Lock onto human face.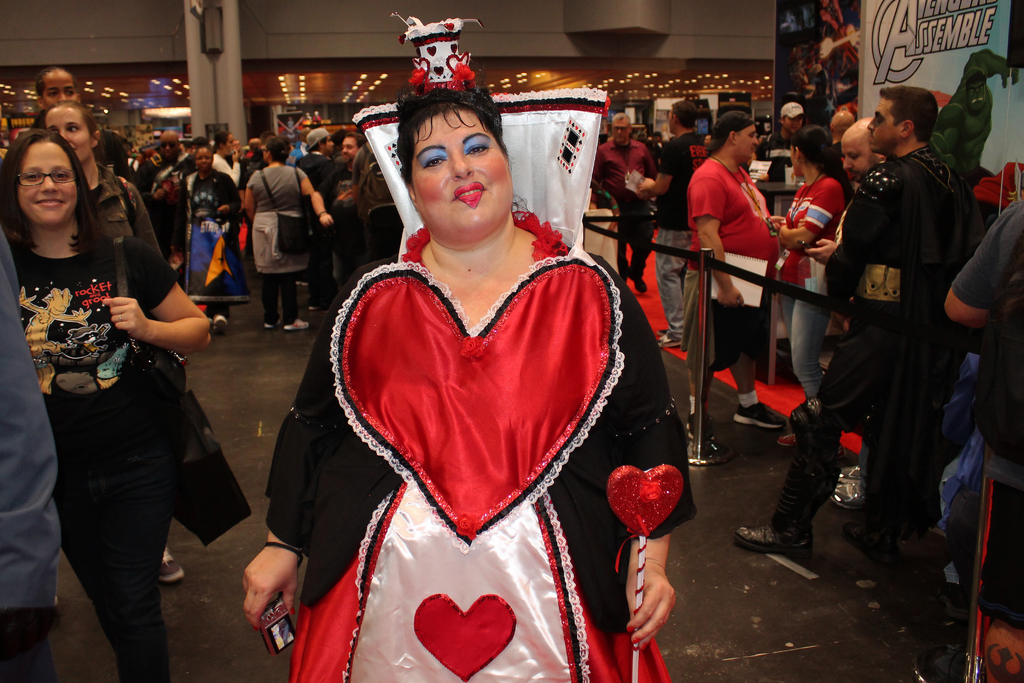
Locked: box=[866, 94, 897, 149].
